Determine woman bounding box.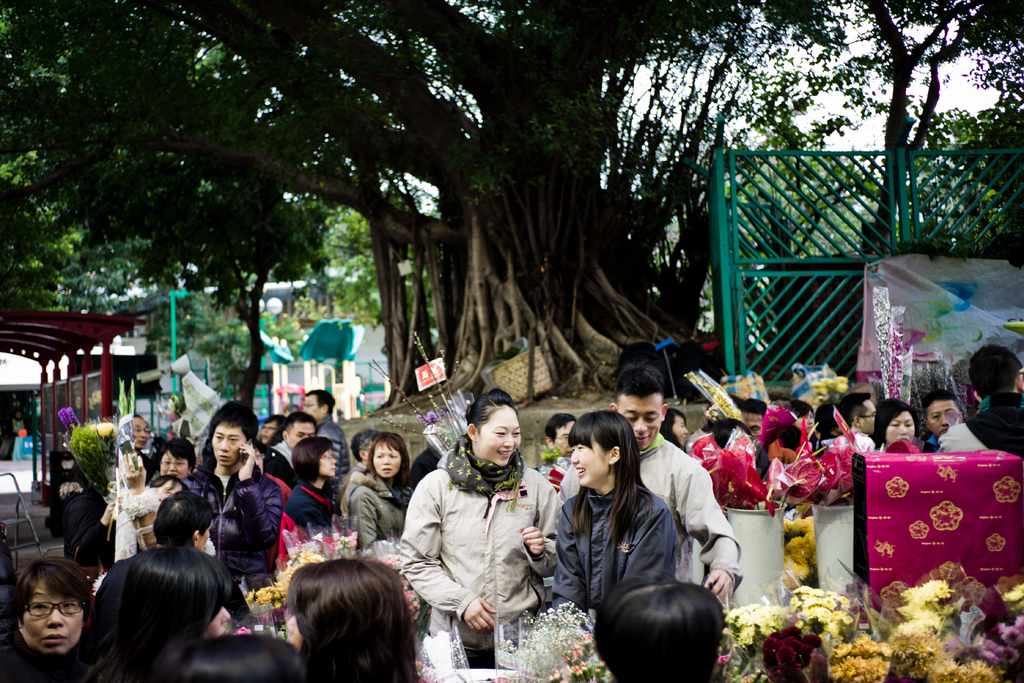
Determined: 0,554,90,682.
